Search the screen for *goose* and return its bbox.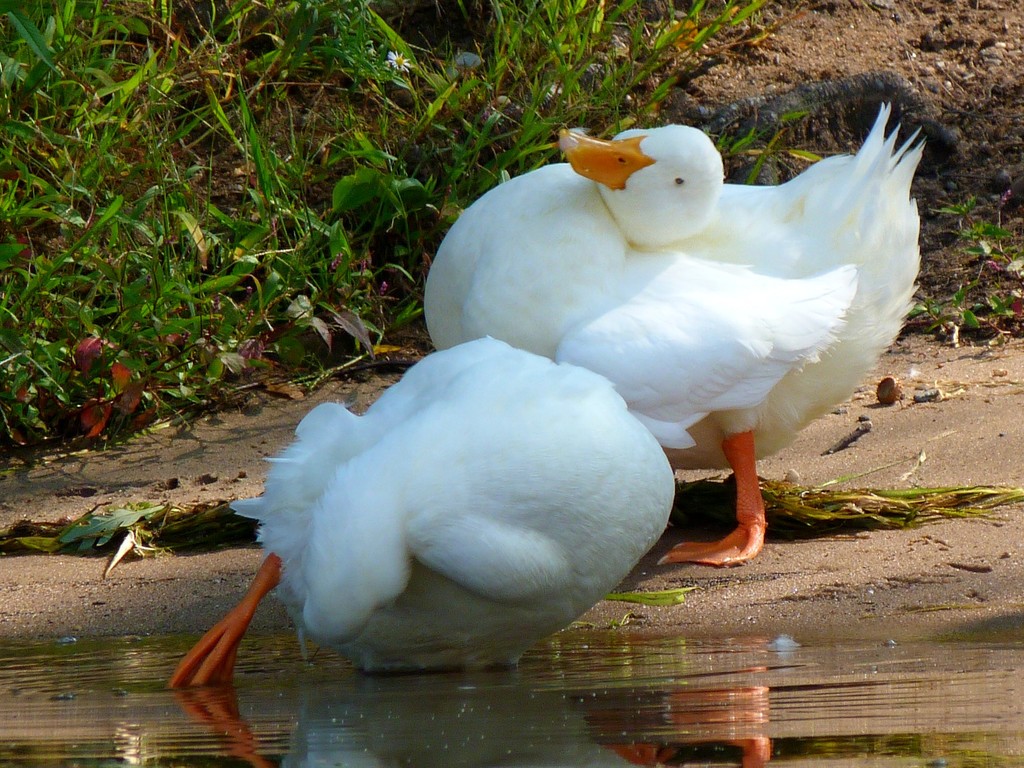
Found: [170, 336, 674, 696].
